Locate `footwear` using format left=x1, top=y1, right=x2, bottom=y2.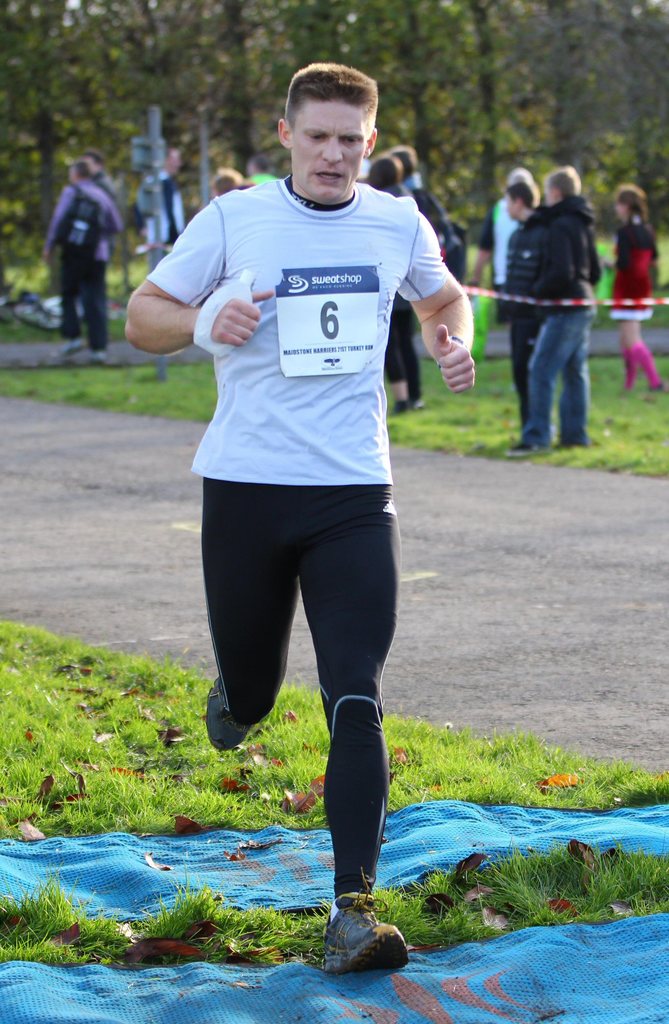
left=652, top=380, right=668, bottom=397.
